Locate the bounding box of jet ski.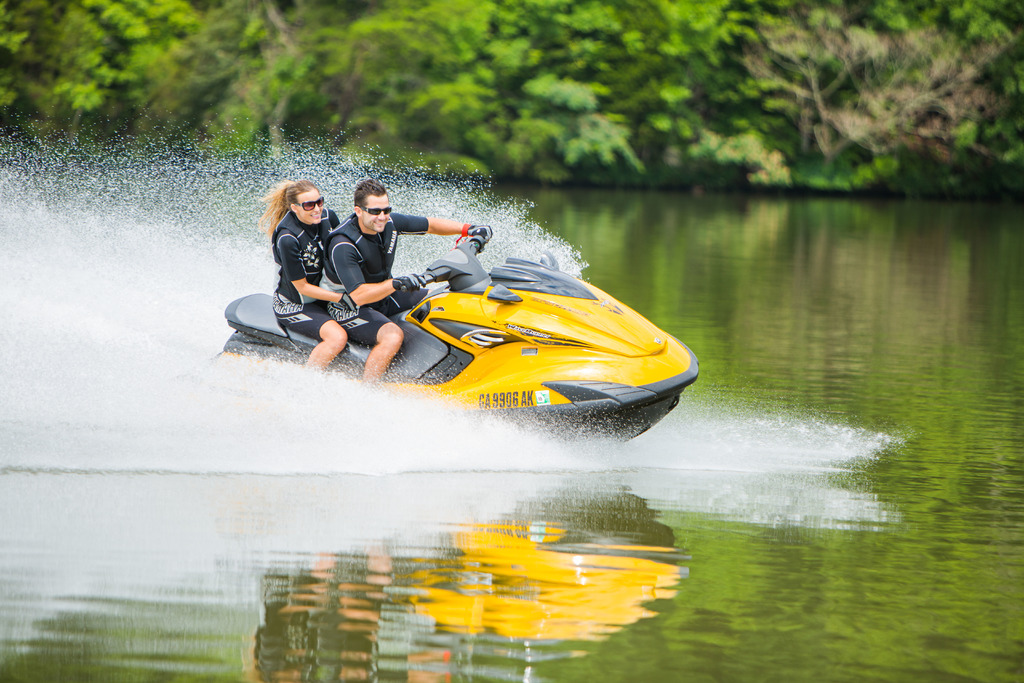
Bounding box: select_region(218, 220, 707, 447).
